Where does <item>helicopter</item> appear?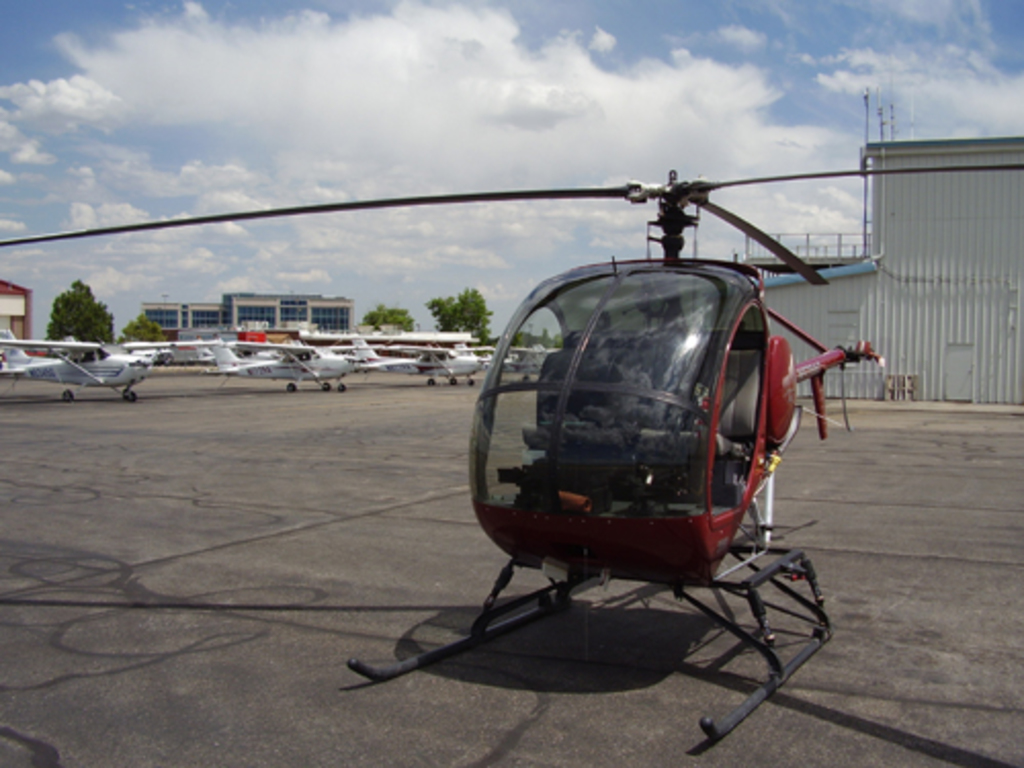
Appears at select_region(0, 162, 1022, 739).
